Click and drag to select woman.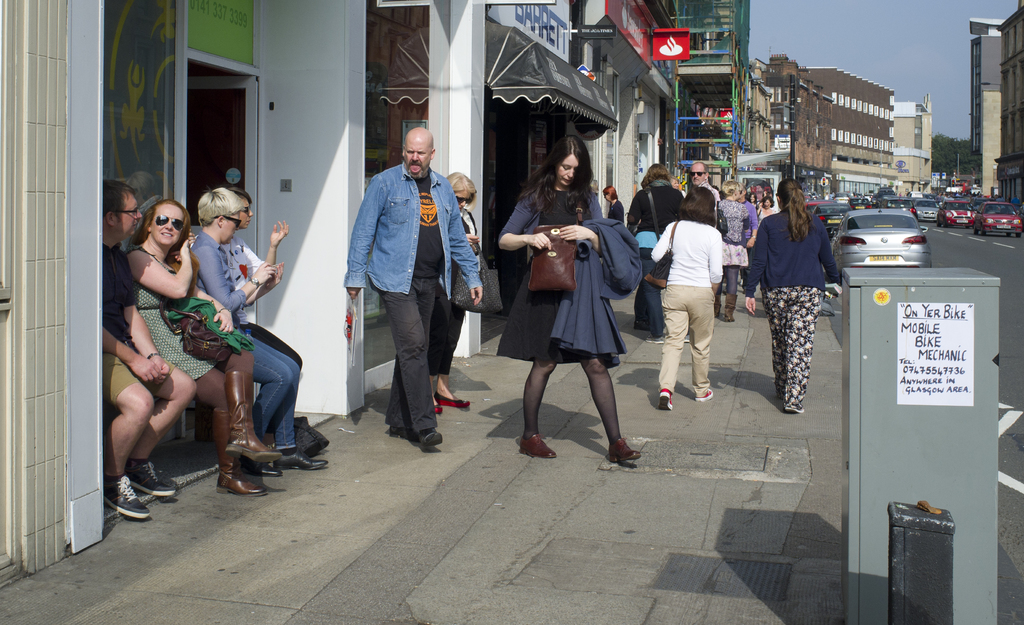
Selection: (x1=224, y1=197, x2=316, y2=448).
